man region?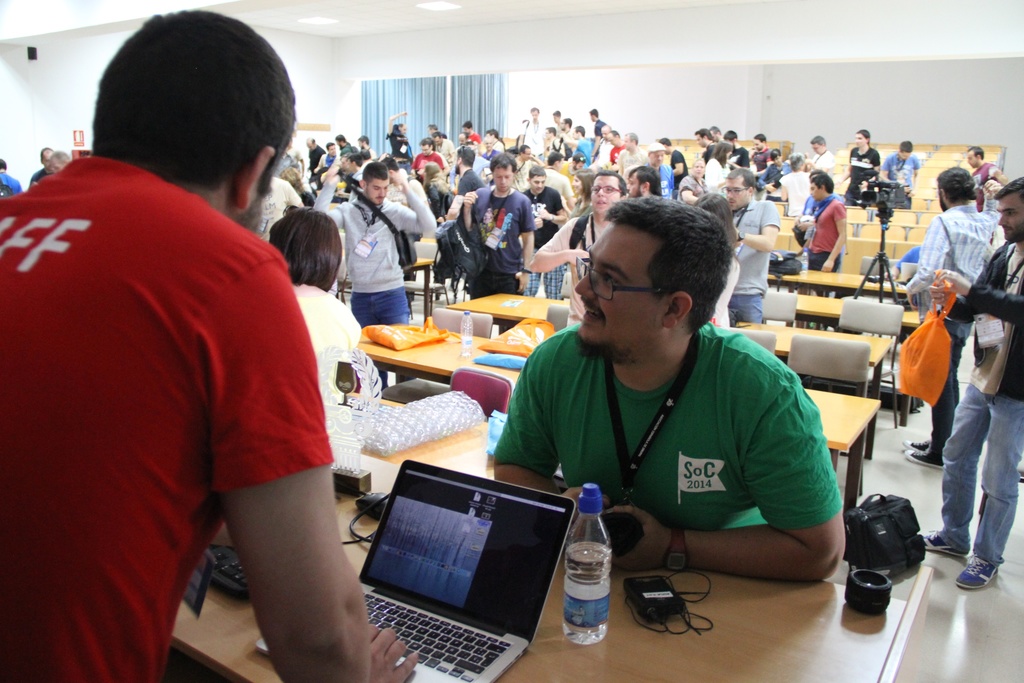
(719,166,780,327)
